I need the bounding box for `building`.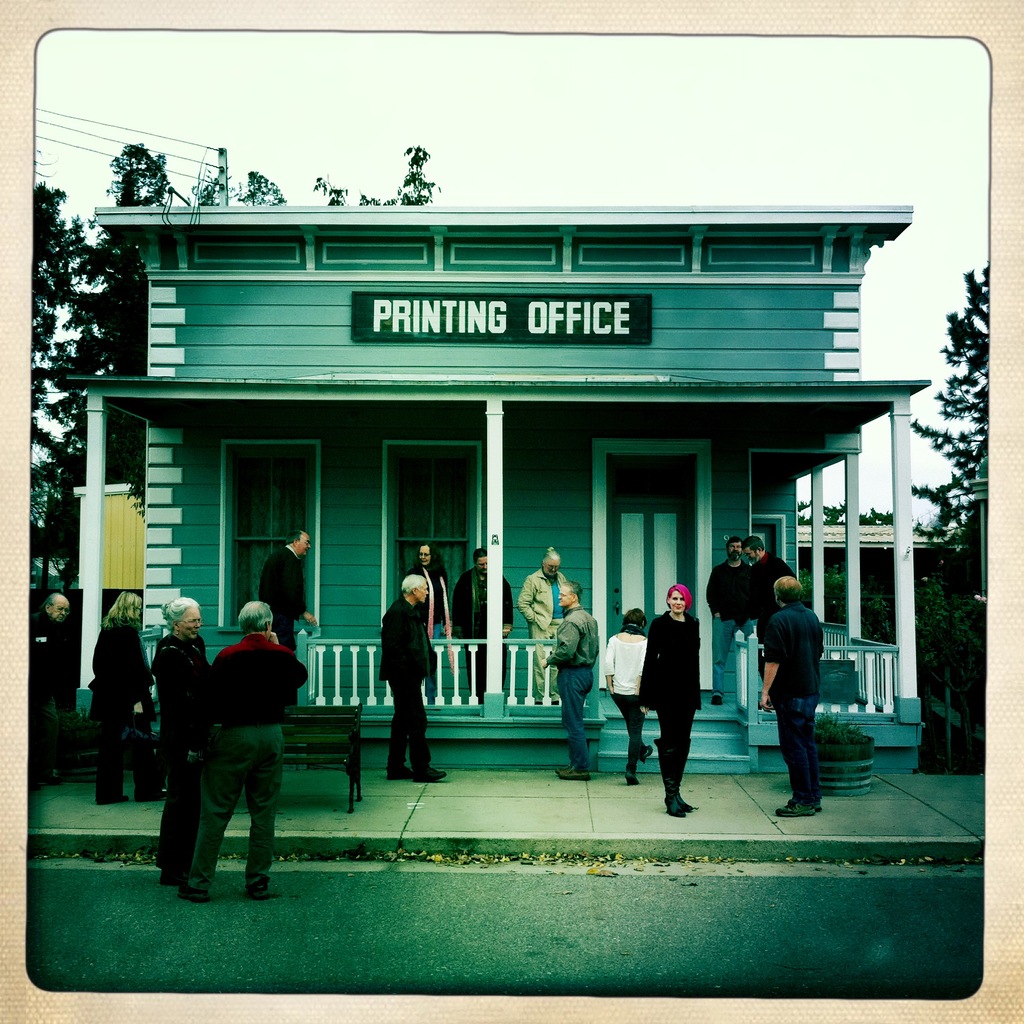
Here it is: l=64, t=202, r=932, b=780.
